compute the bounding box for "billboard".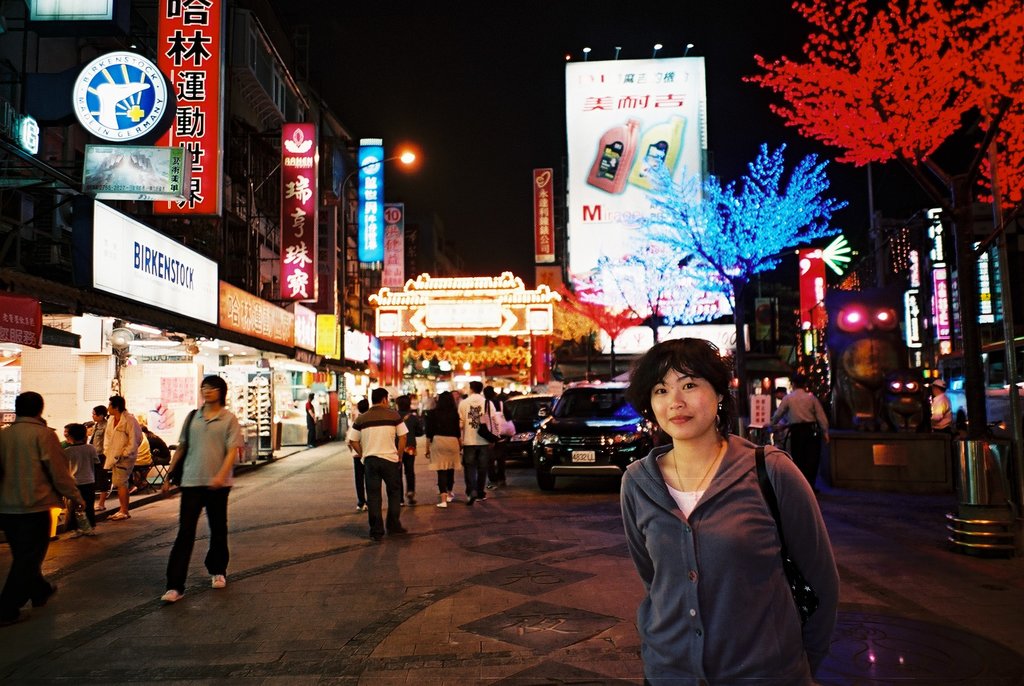
532 165 555 261.
